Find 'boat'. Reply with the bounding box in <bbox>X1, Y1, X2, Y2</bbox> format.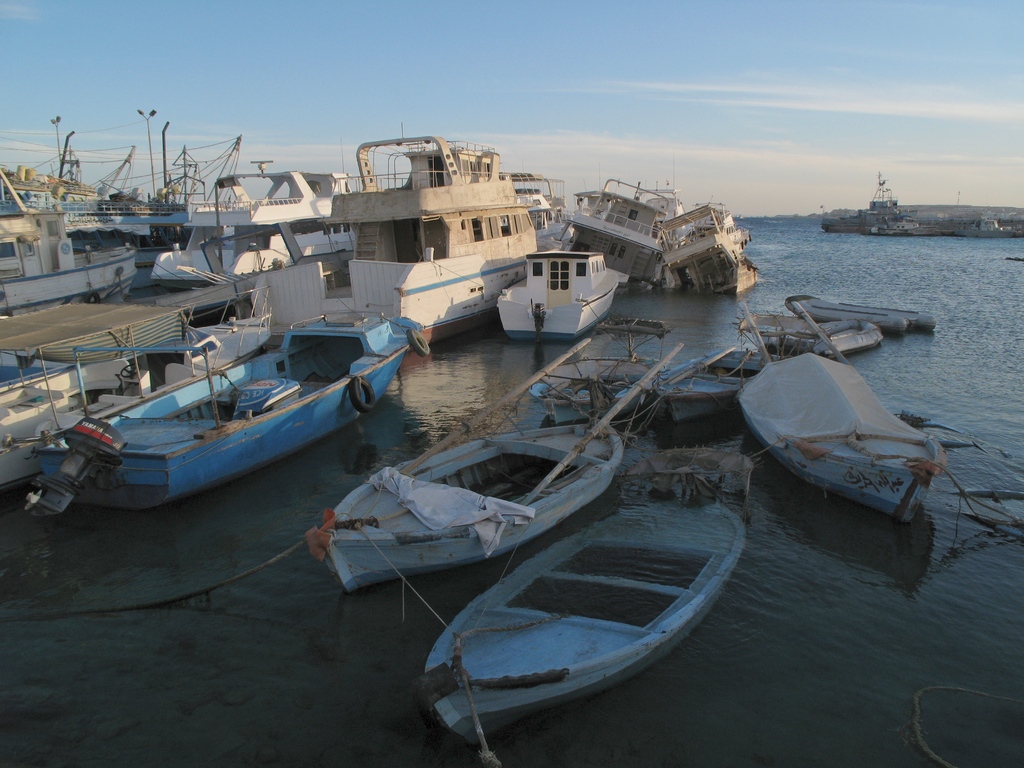
<bbox>657, 198, 763, 297</bbox>.
